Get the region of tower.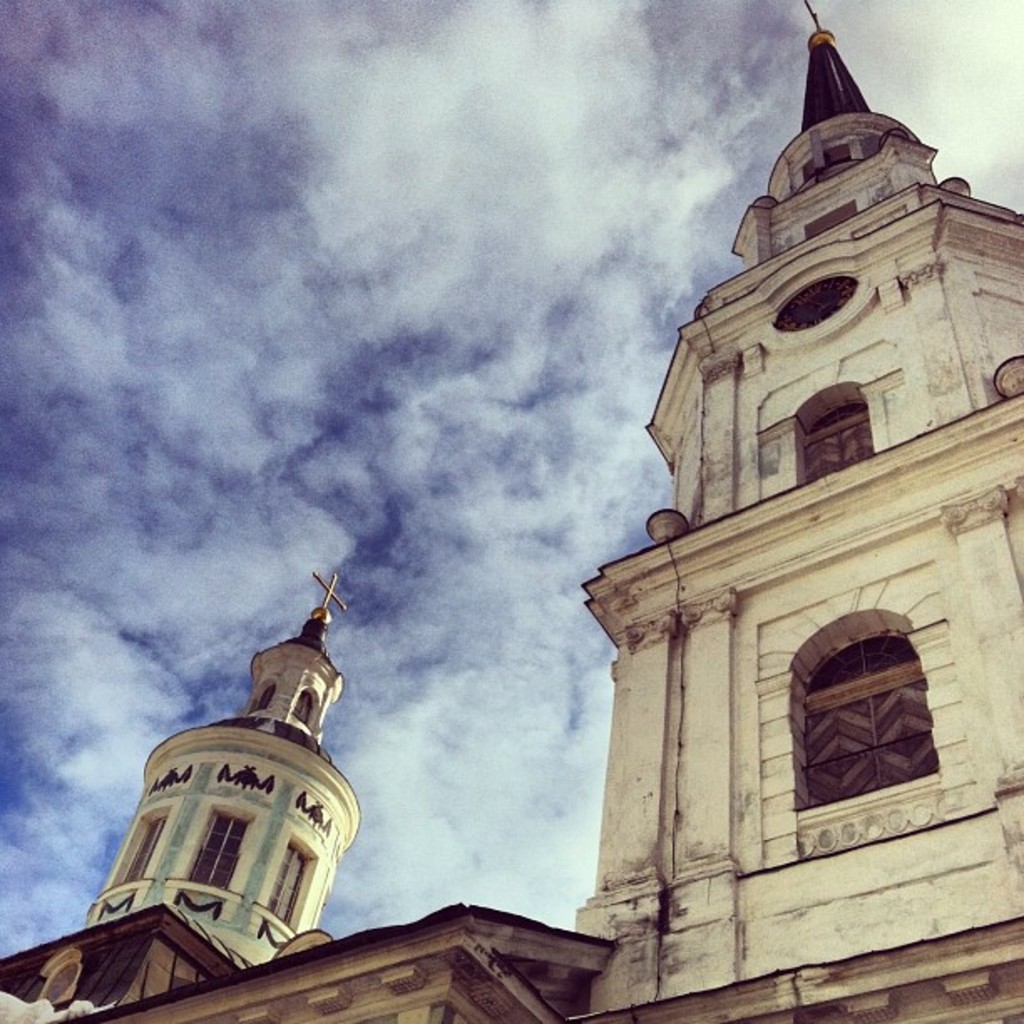
rect(594, 0, 1001, 917).
